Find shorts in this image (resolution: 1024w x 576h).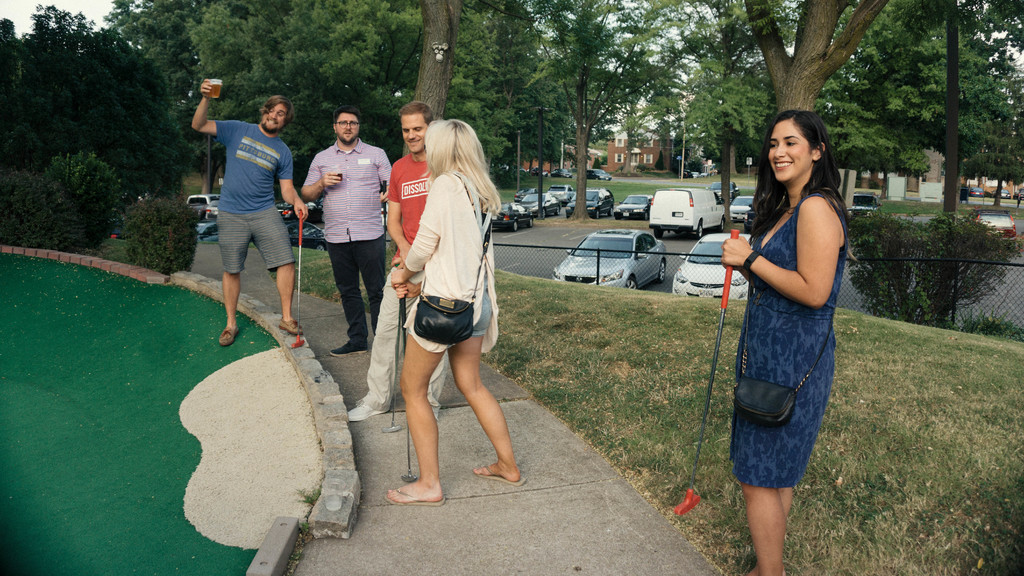
region(388, 301, 493, 348).
